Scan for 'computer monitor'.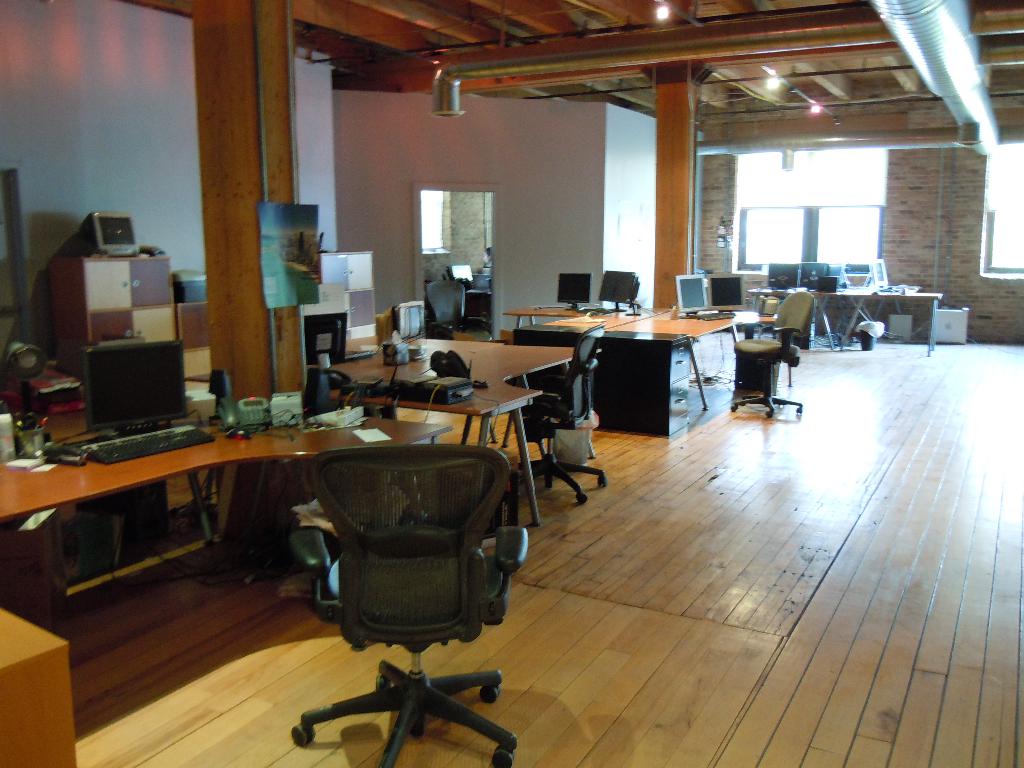
Scan result: pyautogui.locateOnScreen(451, 262, 470, 287).
